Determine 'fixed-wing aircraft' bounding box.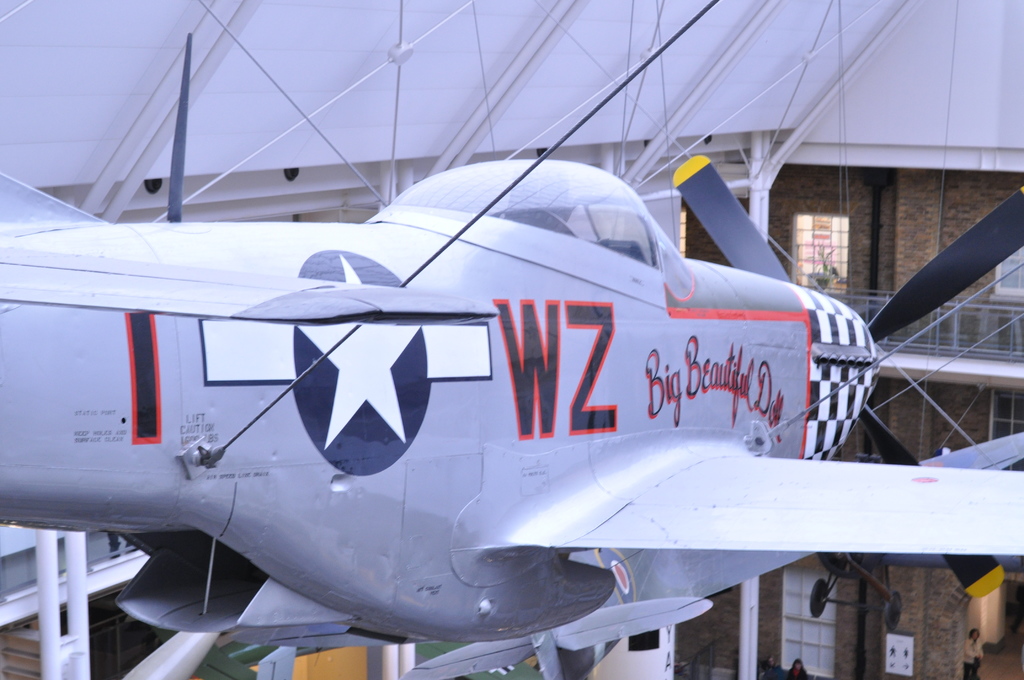
Determined: box(0, 154, 1023, 679).
